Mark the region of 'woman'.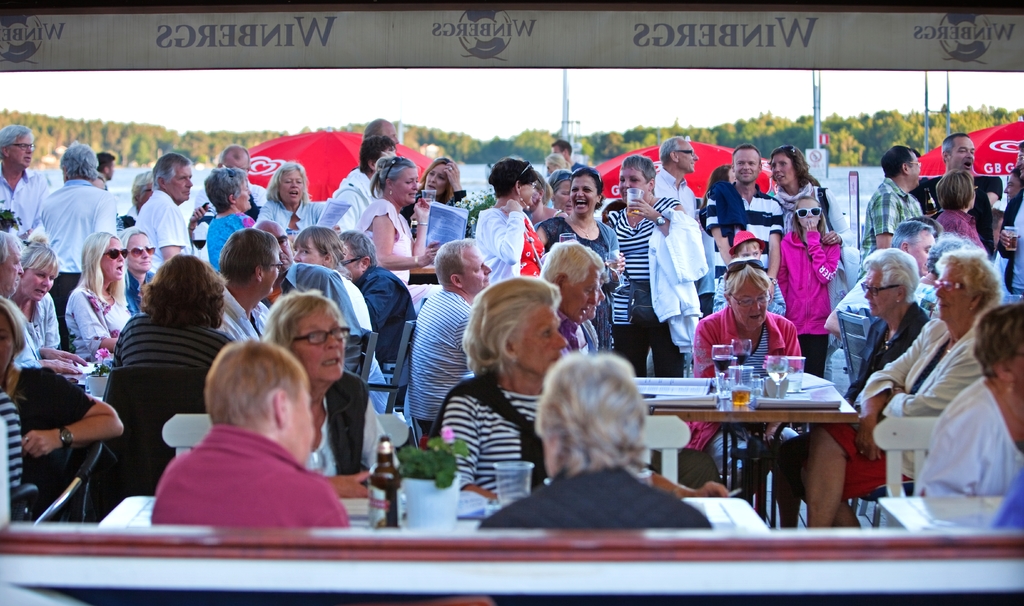
Region: box=[911, 304, 1023, 496].
